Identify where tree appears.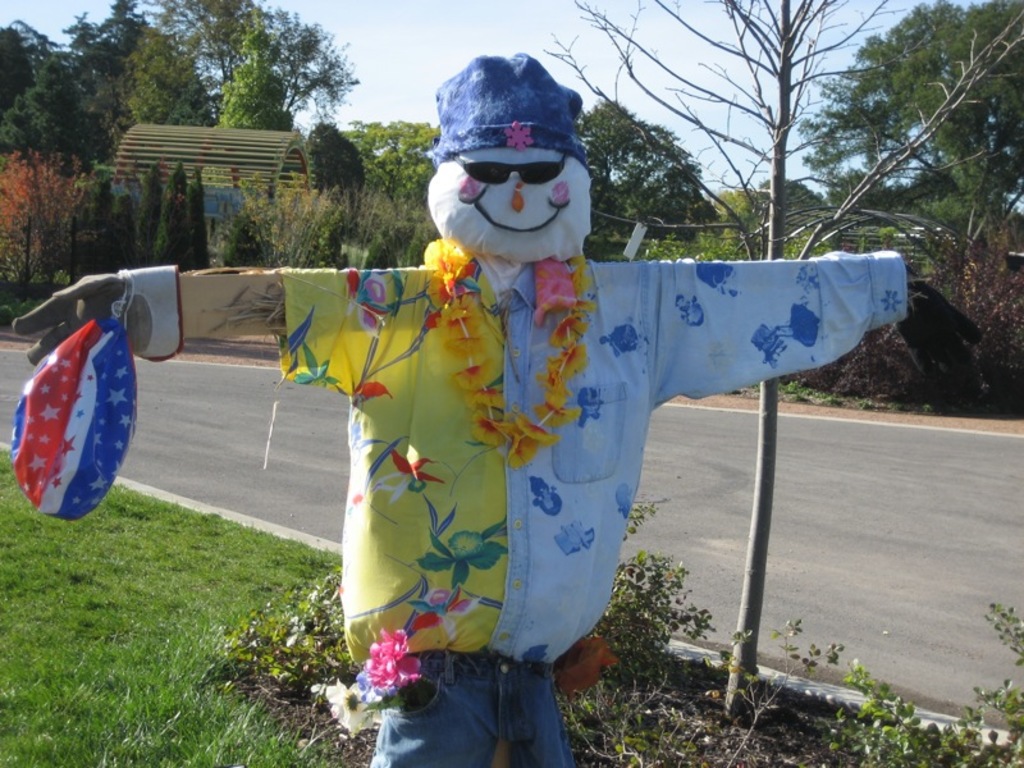
Appears at (0, 4, 230, 172).
